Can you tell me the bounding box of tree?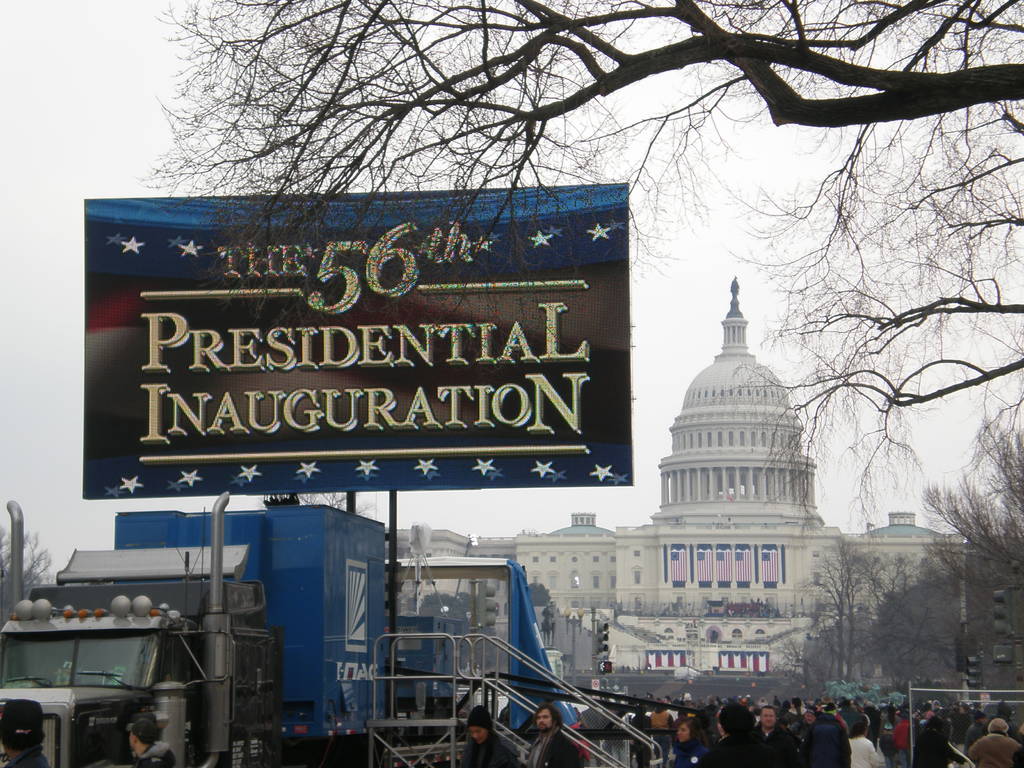
[529,582,554,607].
